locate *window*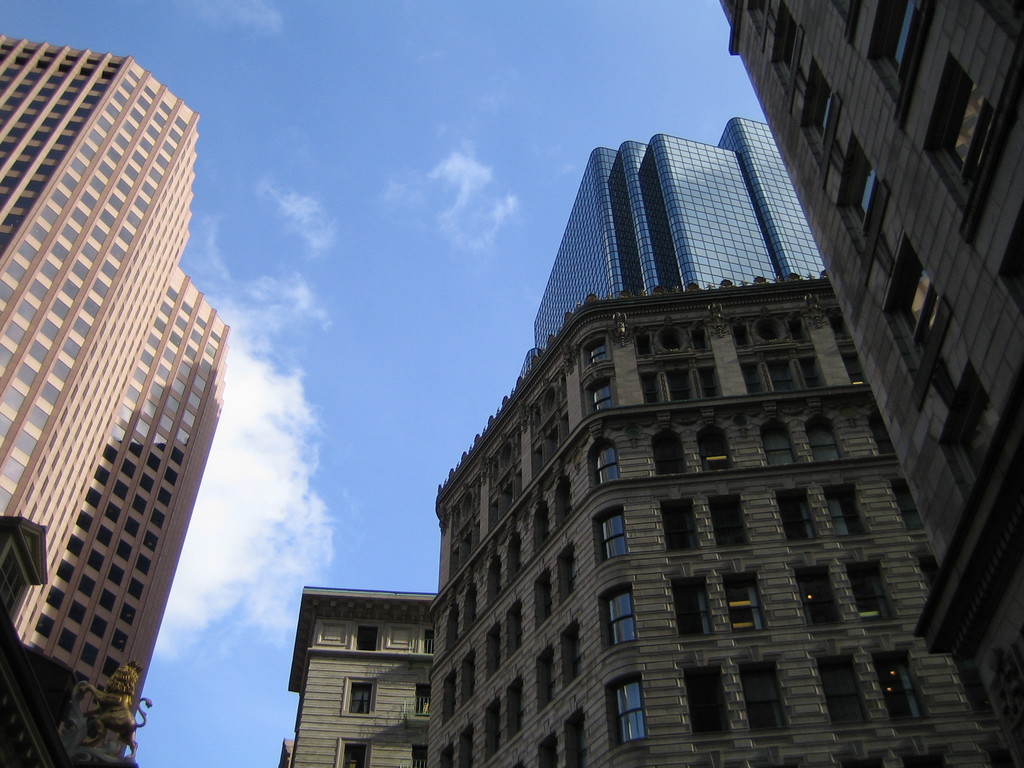
(left=831, top=131, right=884, bottom=259)
